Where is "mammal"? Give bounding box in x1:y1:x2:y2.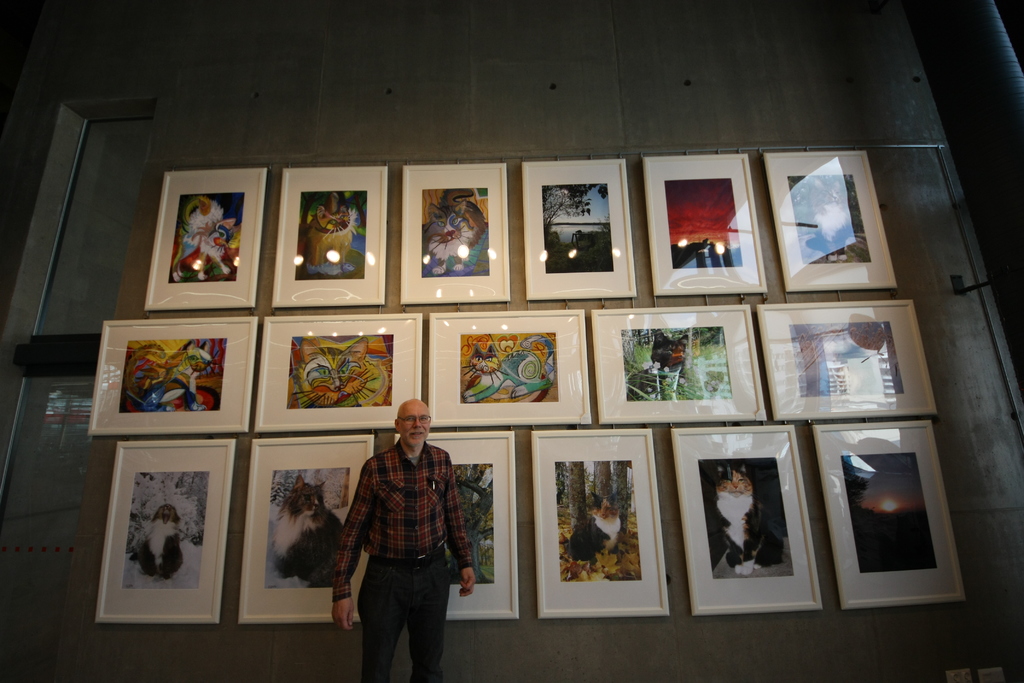
283:397:481:645.
